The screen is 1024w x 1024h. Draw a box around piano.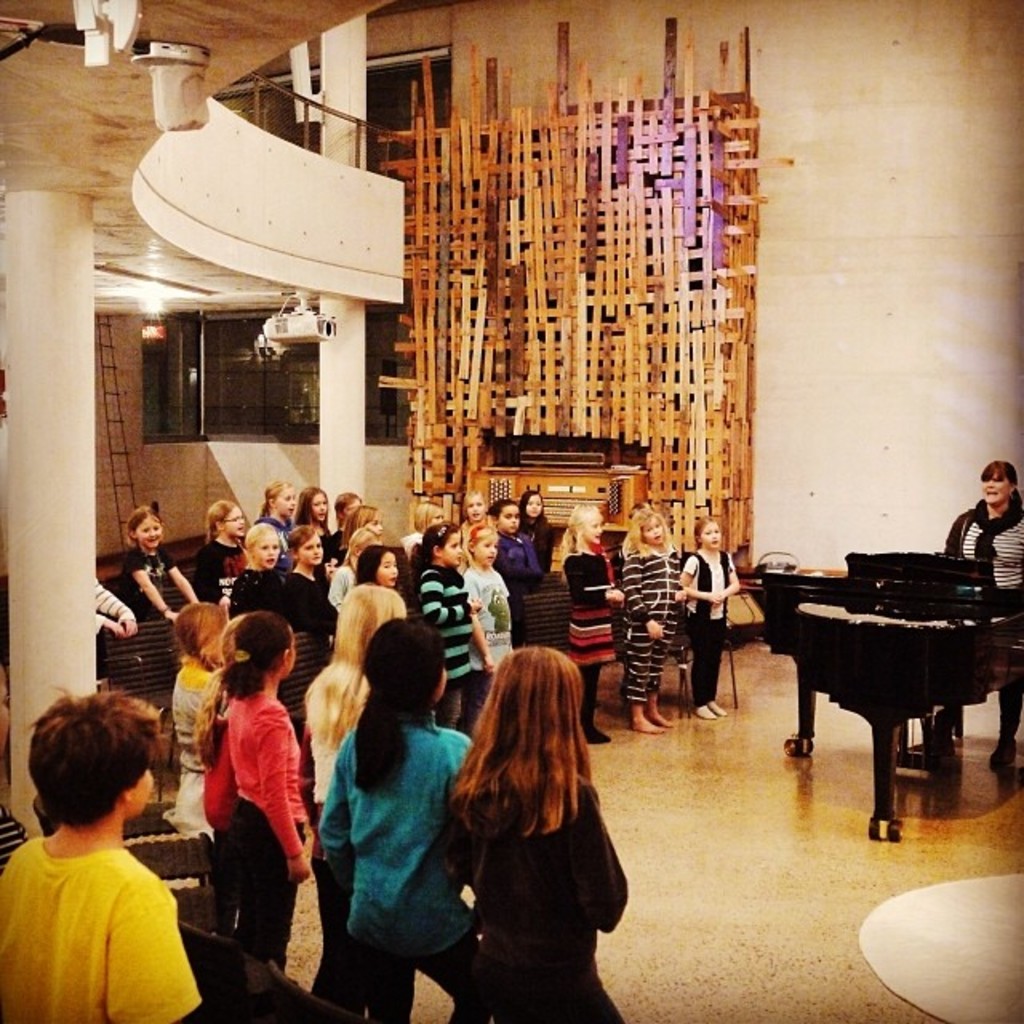
(left=757, top=560, right=1022, bottom=848).
